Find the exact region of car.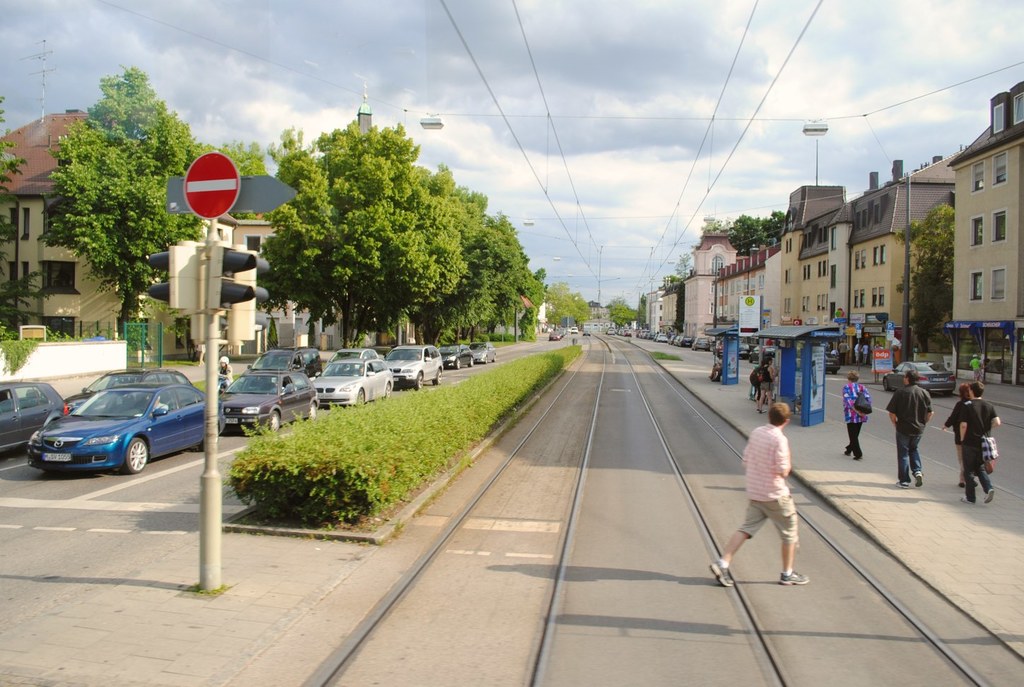
Exact region: box=[472, 341, 496, 365].
